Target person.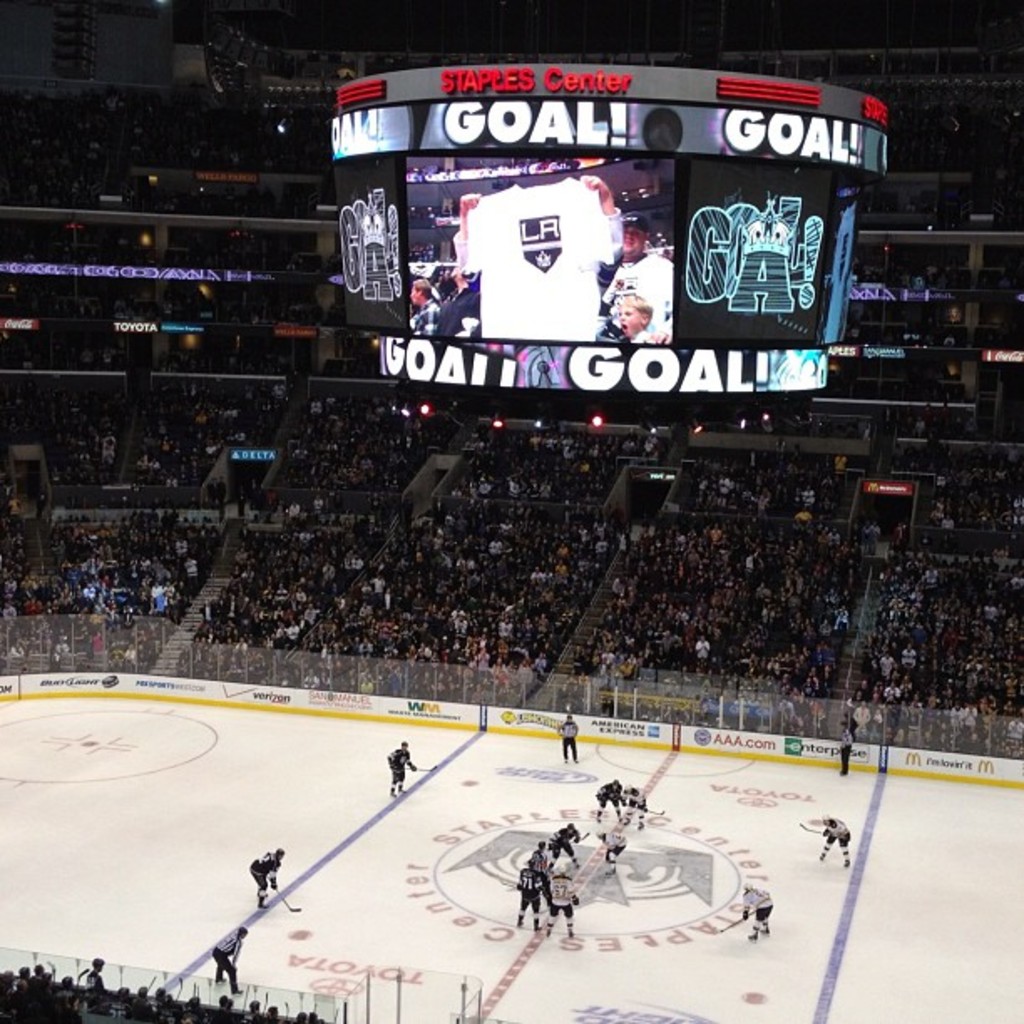
Target region: {"x1": 621, "y1": 776, "x2": 644, "y2": 833}.
